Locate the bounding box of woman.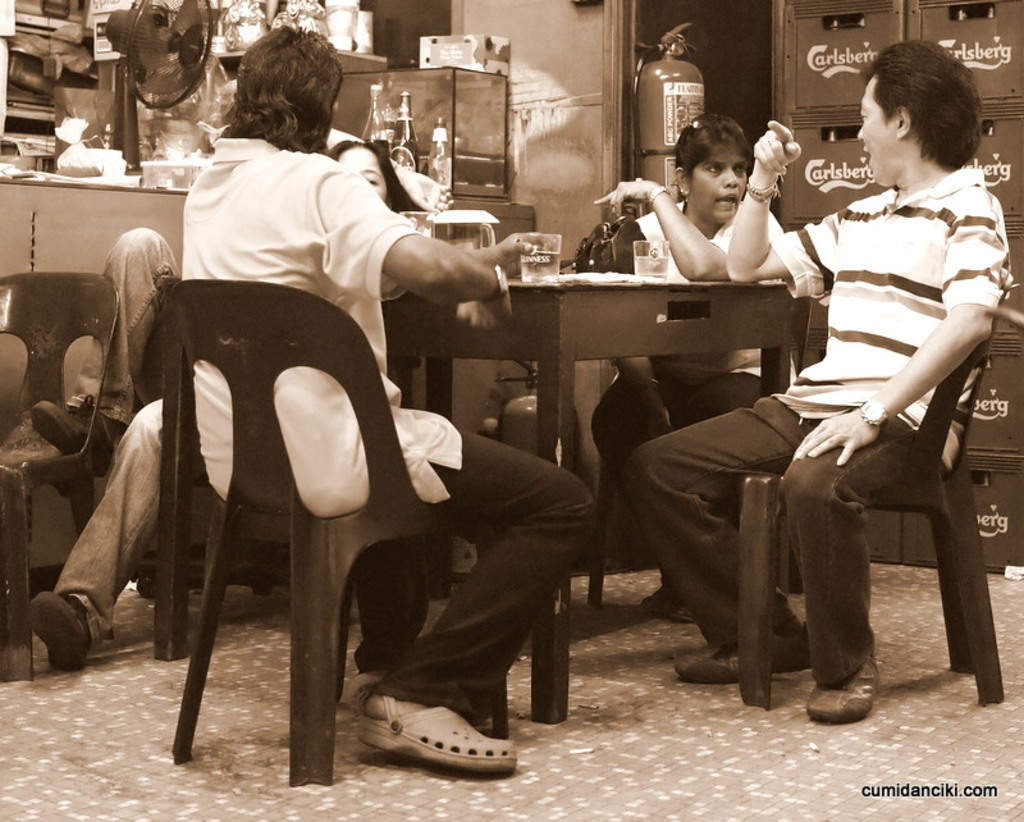
Bounding box: pyautogui.locateOnScreen(589, 113, 797, 615).
